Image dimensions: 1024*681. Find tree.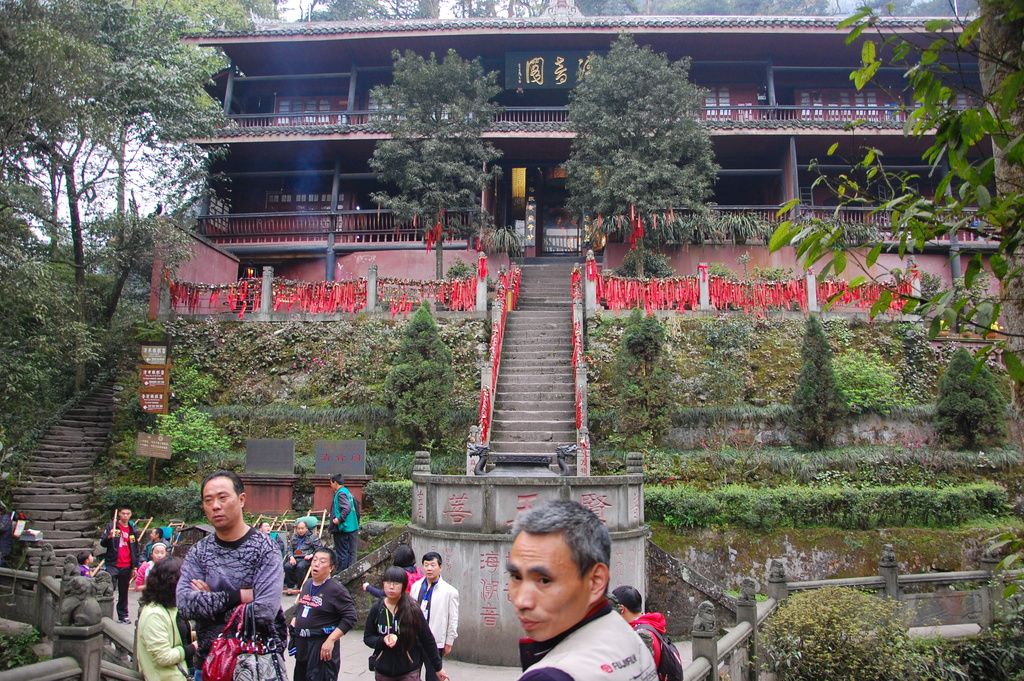
[left=0, top=0, right=152, bottom=266].
